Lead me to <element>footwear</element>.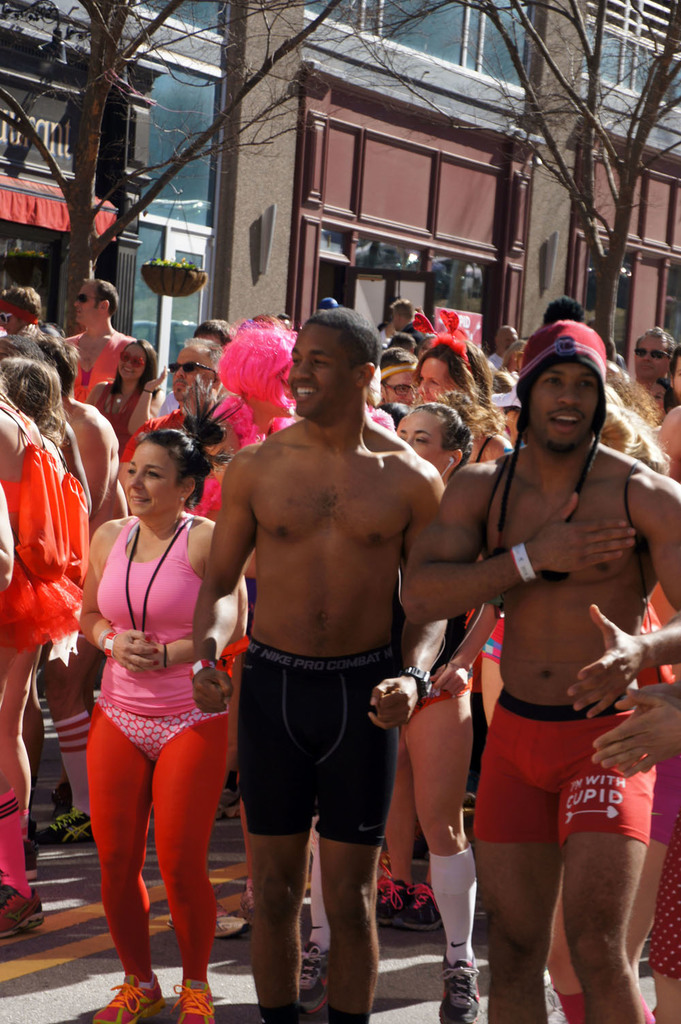
Lead to <bbox>396, 869, 444, 930</bbox>.
